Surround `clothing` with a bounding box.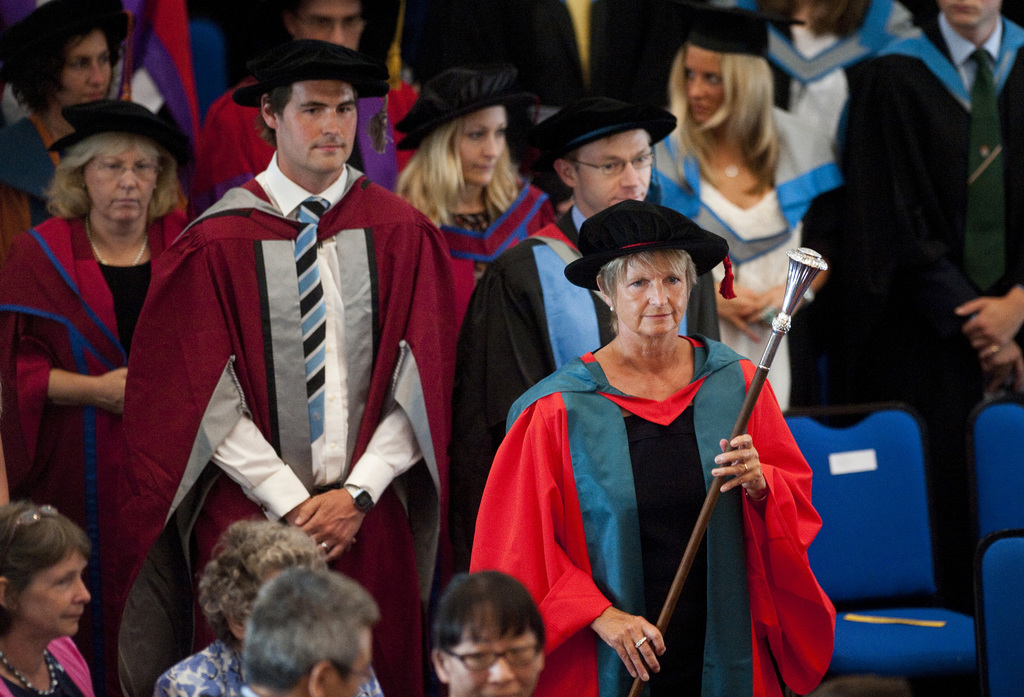
6, 214, 188, 666.
